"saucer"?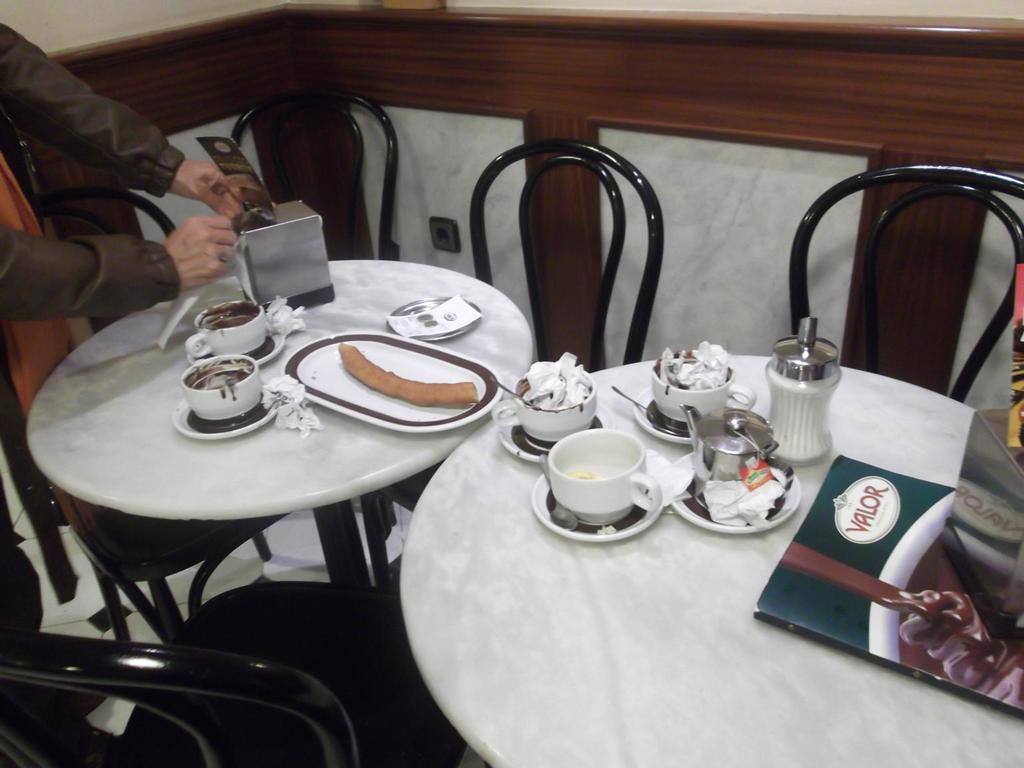
494, 399, 615, 460
